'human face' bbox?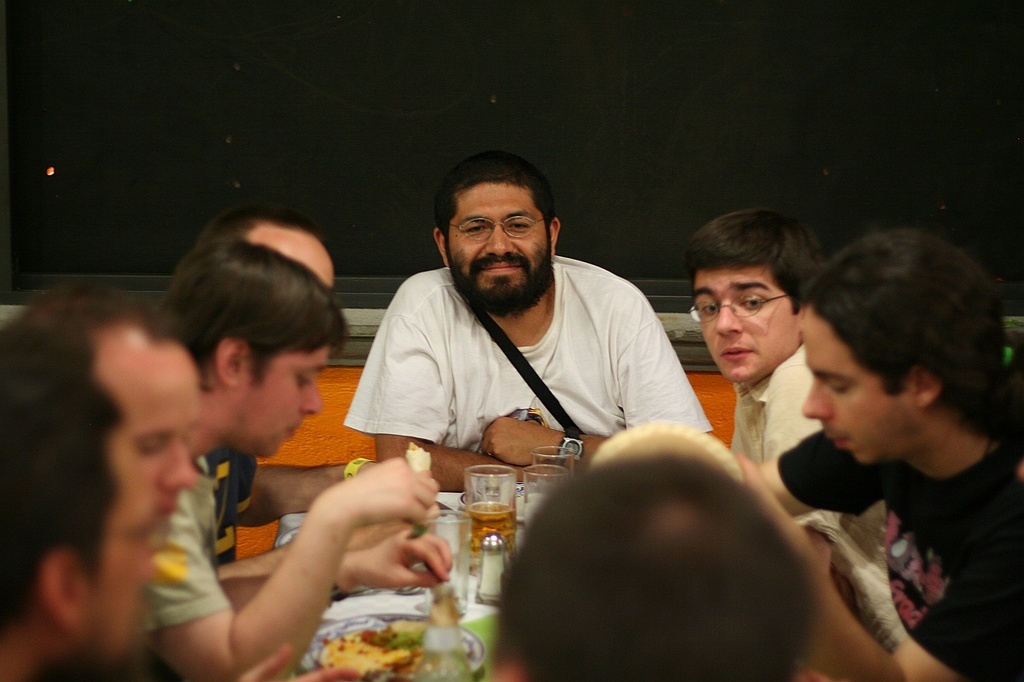
left=241, top=343, right=325, bottom=460
